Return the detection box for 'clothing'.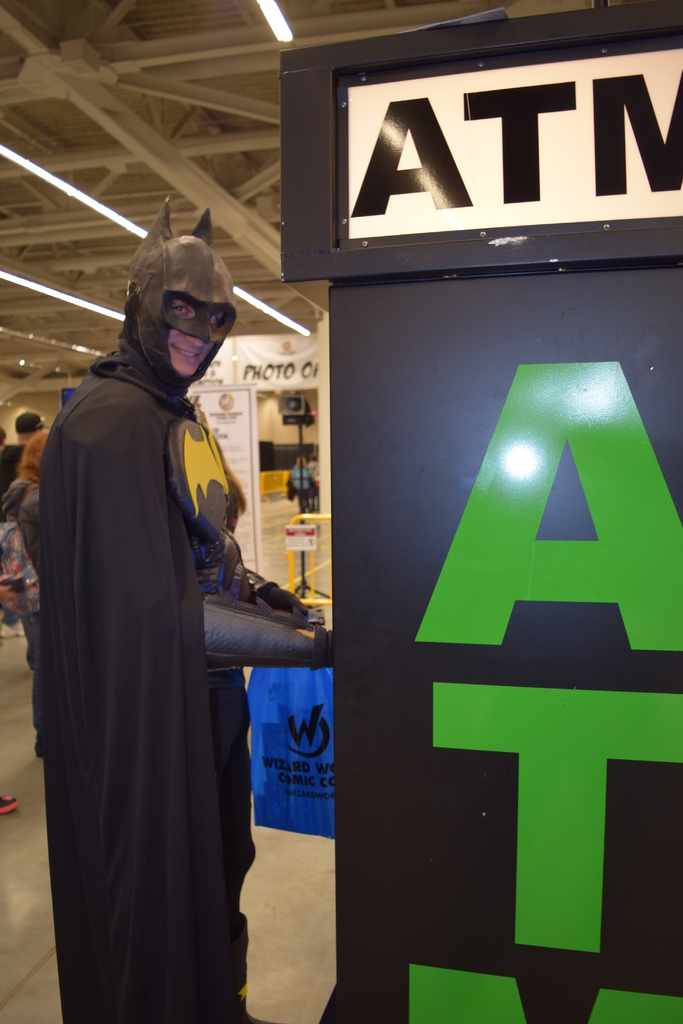
[left=17, top=335, right=251, bottom=1023].
